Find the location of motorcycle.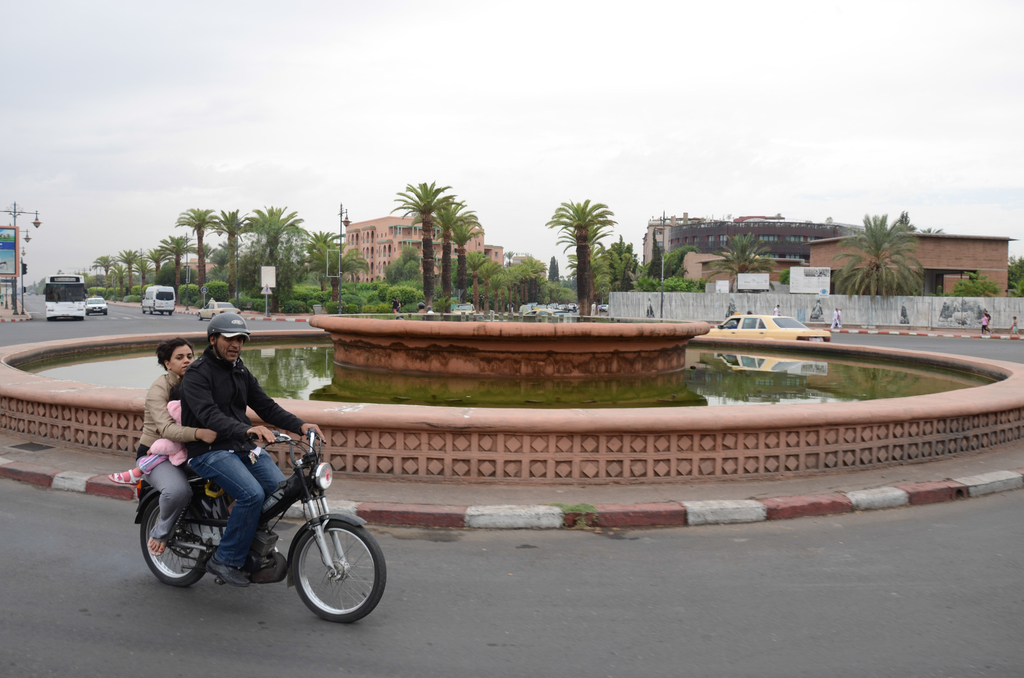
Location: region(136, 429, 388, 626).
